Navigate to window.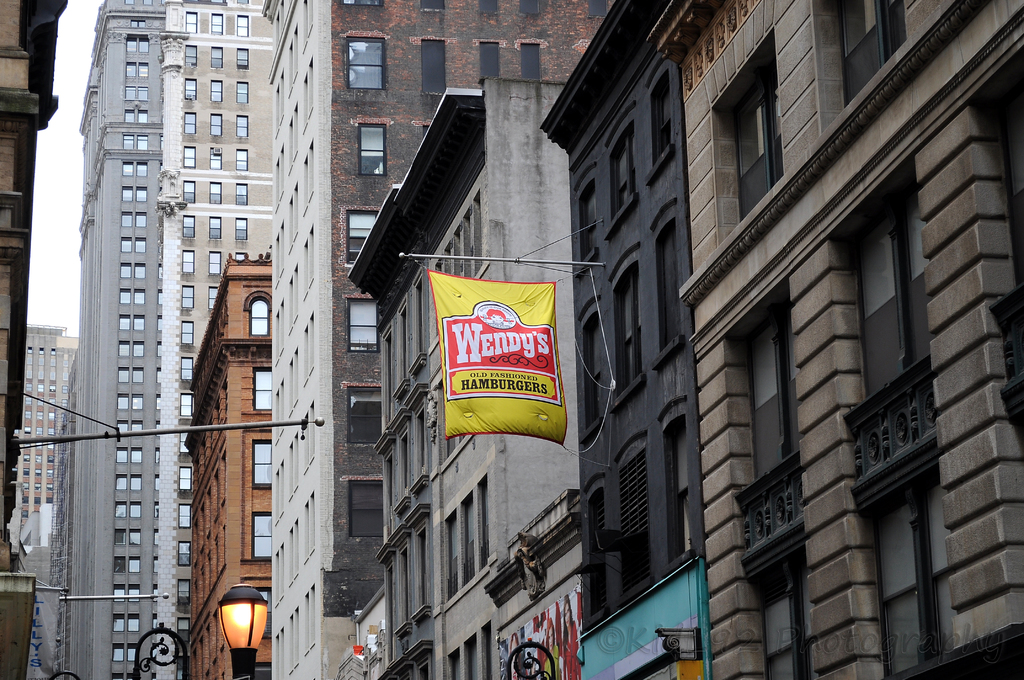
Navigation target: [589,318,610,421].
